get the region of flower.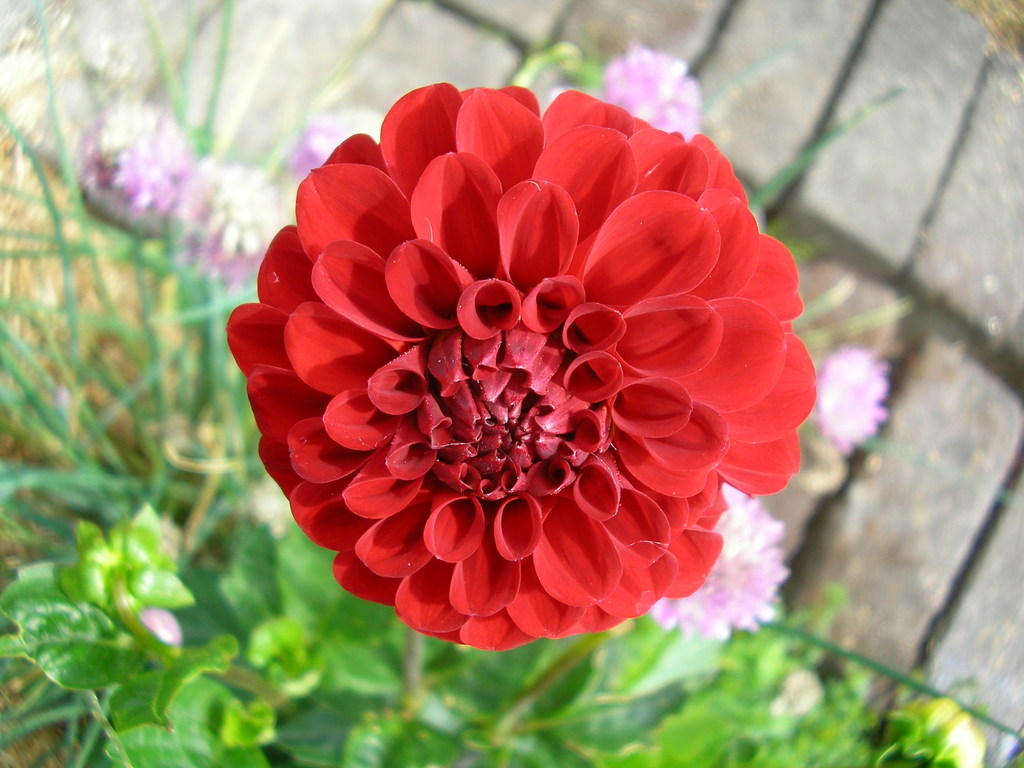
<bbox>79, 94, 204, 252</bbox>.
